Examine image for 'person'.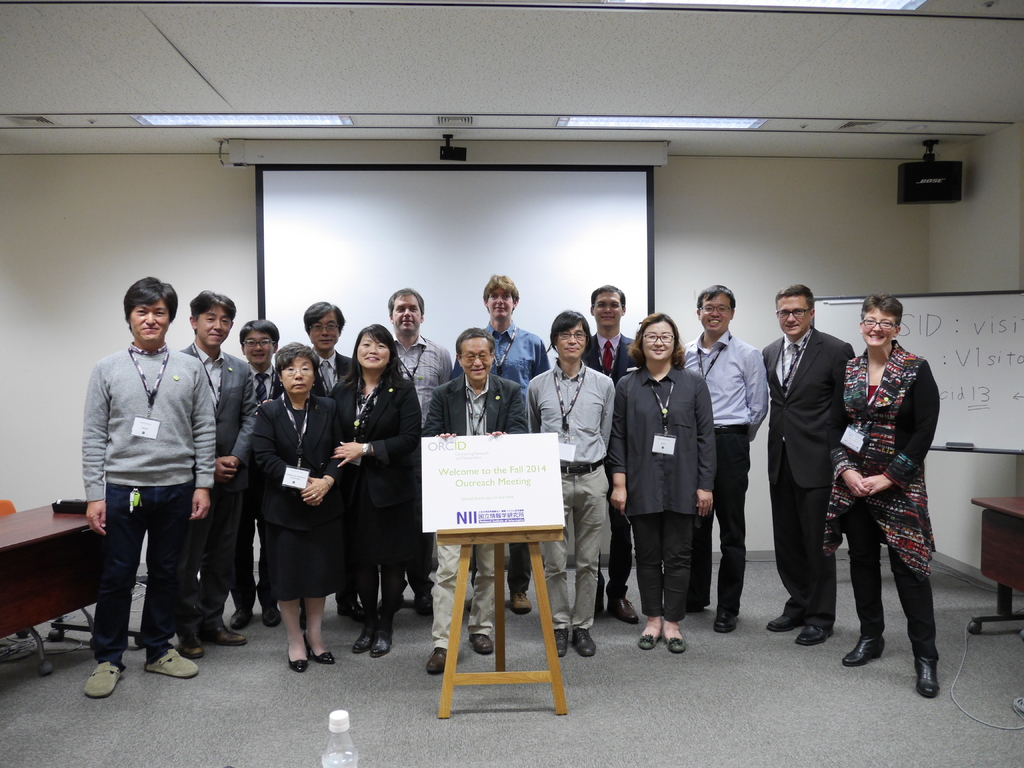
Examination result: rect(177, 289, 256, 654).
